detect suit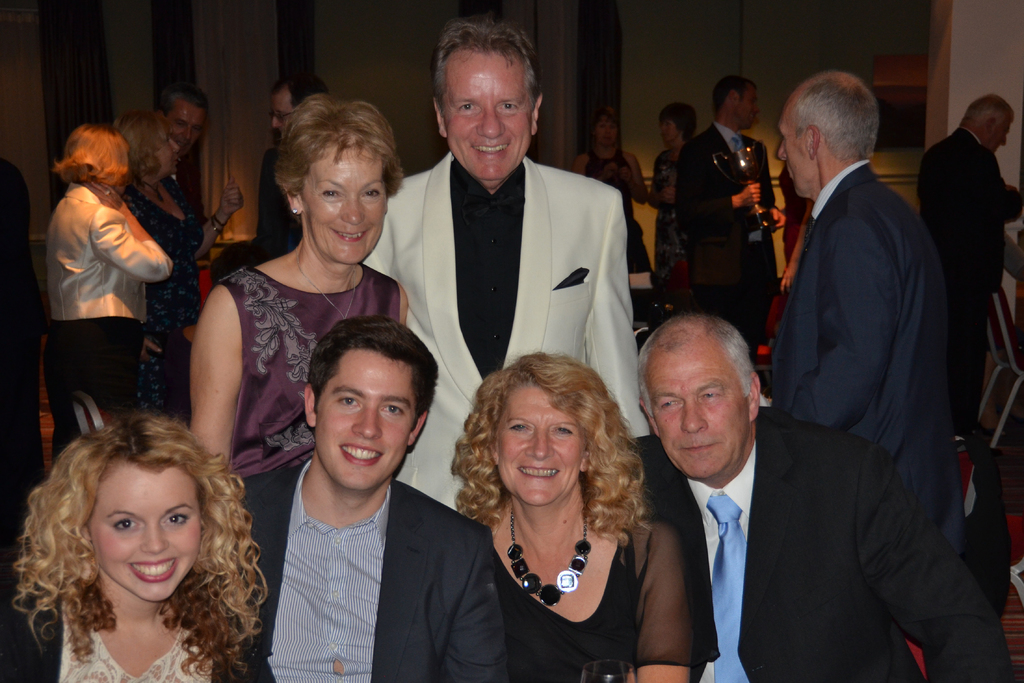
0,579,273,682
